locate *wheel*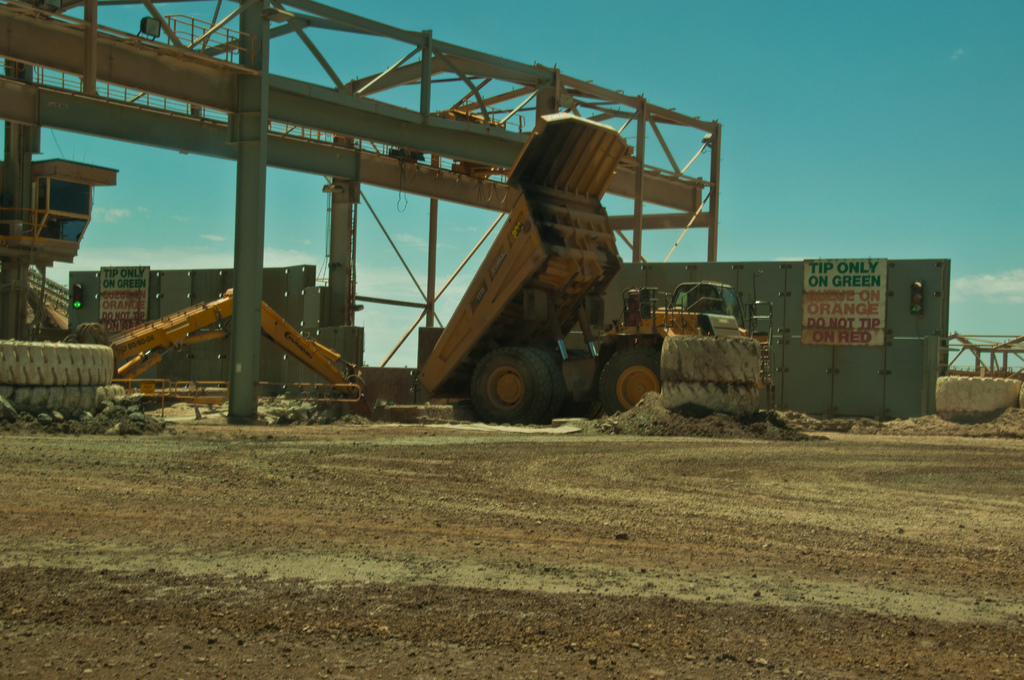
(left=598, top=343, right=668, bottom=418)
